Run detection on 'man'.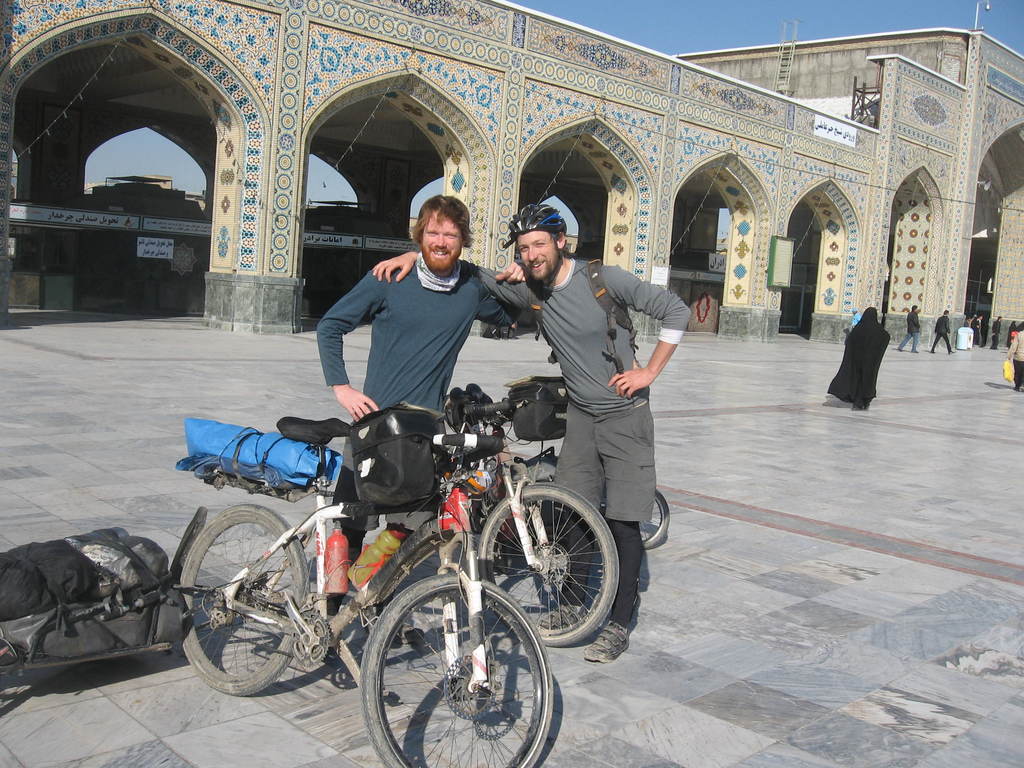
Result: l=970, t=311, r=977, b=317.
